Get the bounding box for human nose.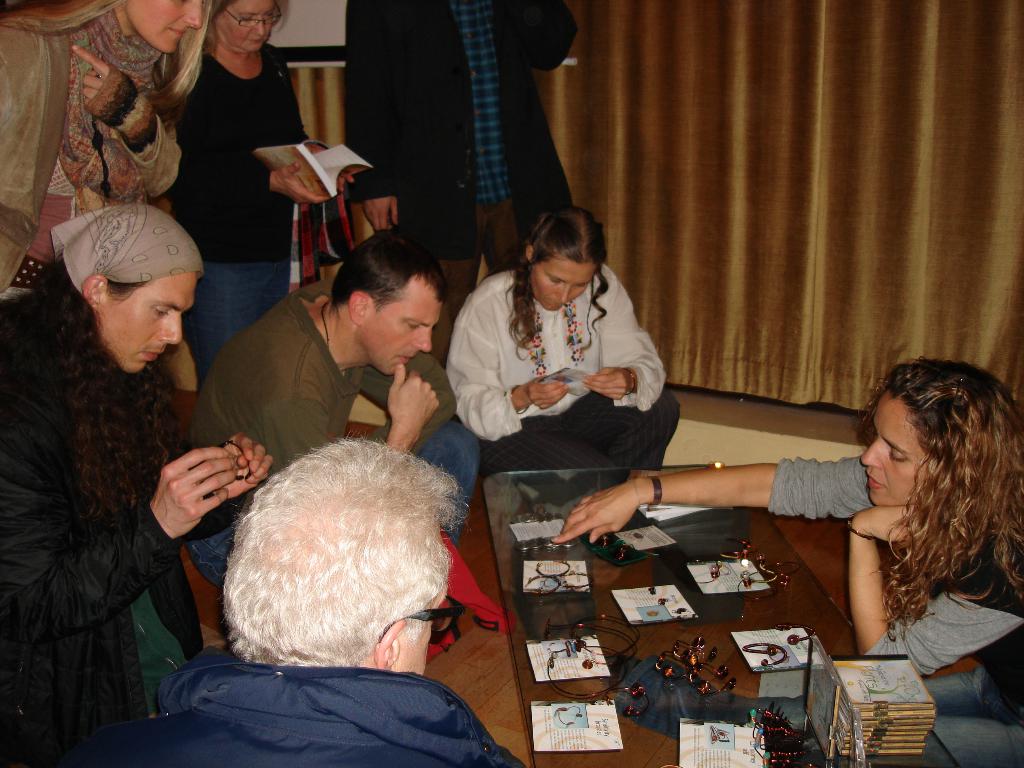
box=[163, 318, 184, 347].
